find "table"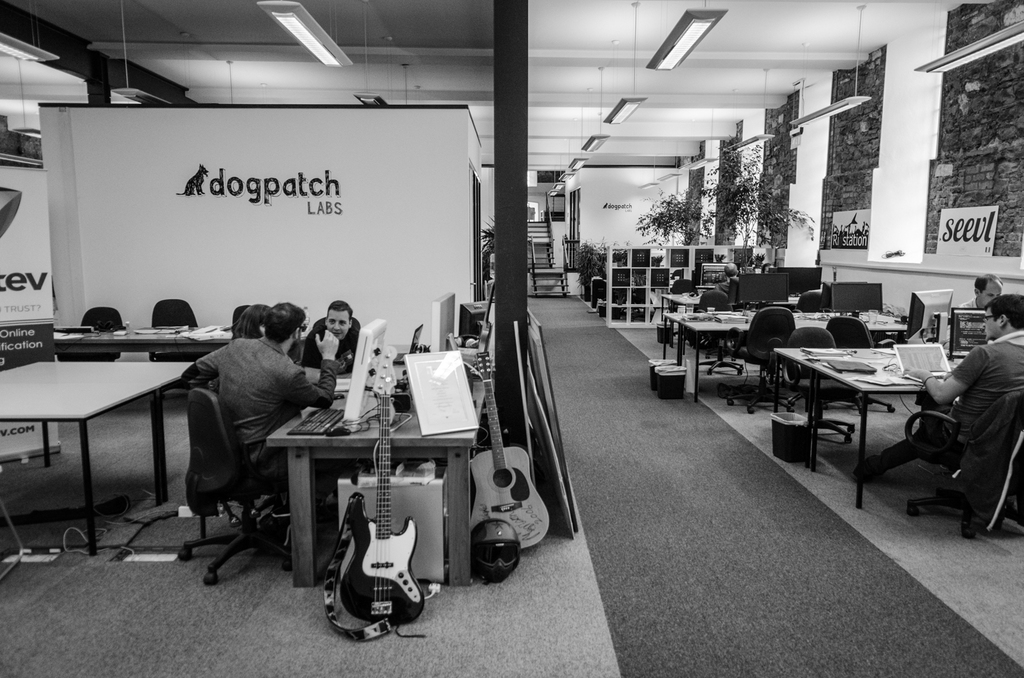
776:331:975:477
